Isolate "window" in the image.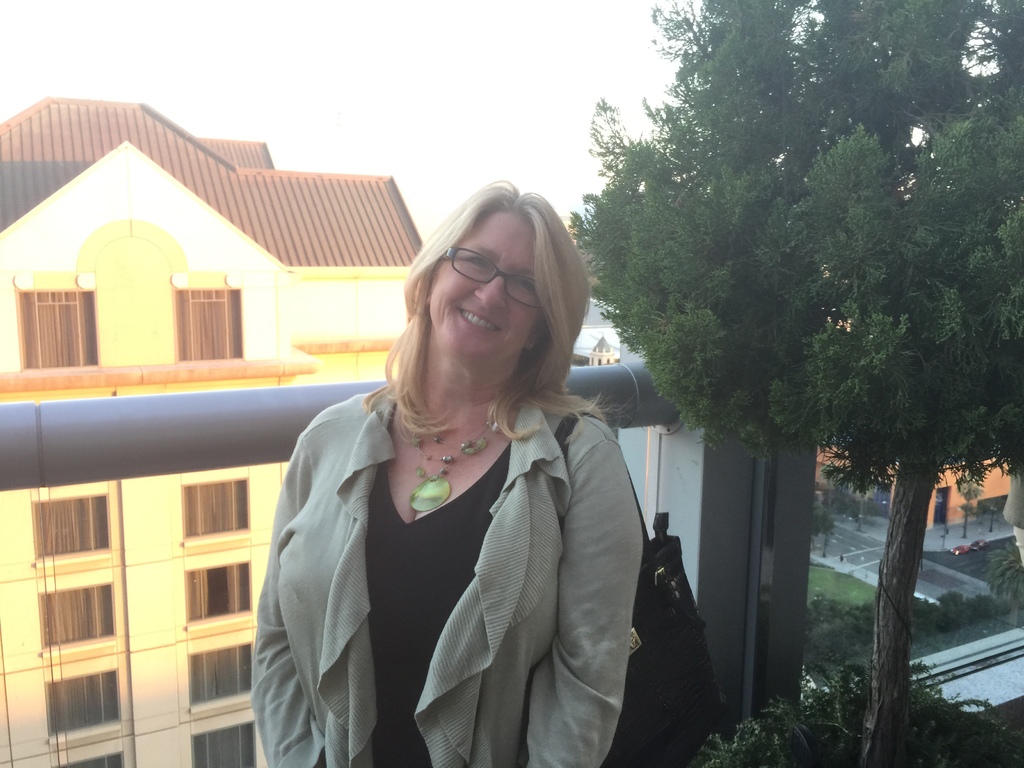
Isolated region: BBox(20, 278, 100, 366).
